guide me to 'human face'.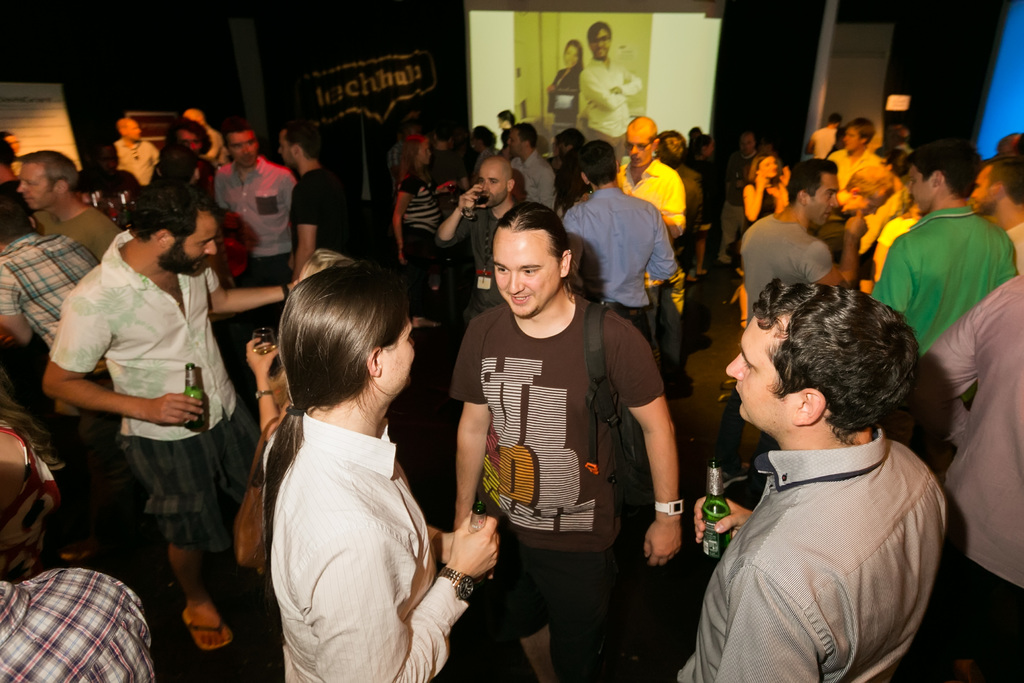
Guidance: <bbox>161, 211, 216, 274</bbox>.
